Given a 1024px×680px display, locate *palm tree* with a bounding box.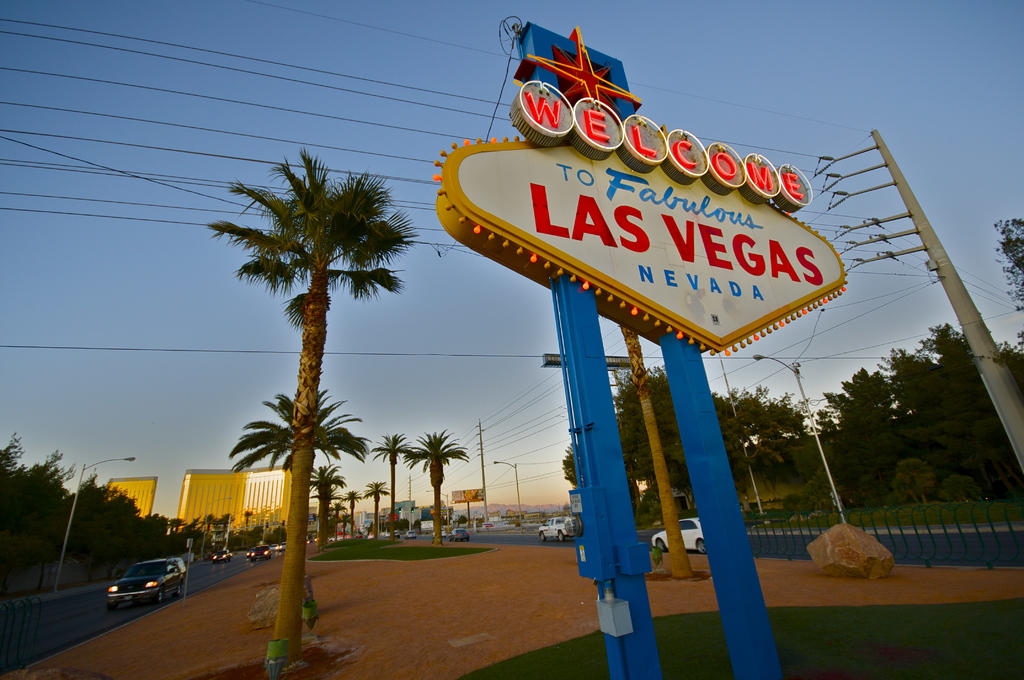
Located: (220, 382, 353, 591).
